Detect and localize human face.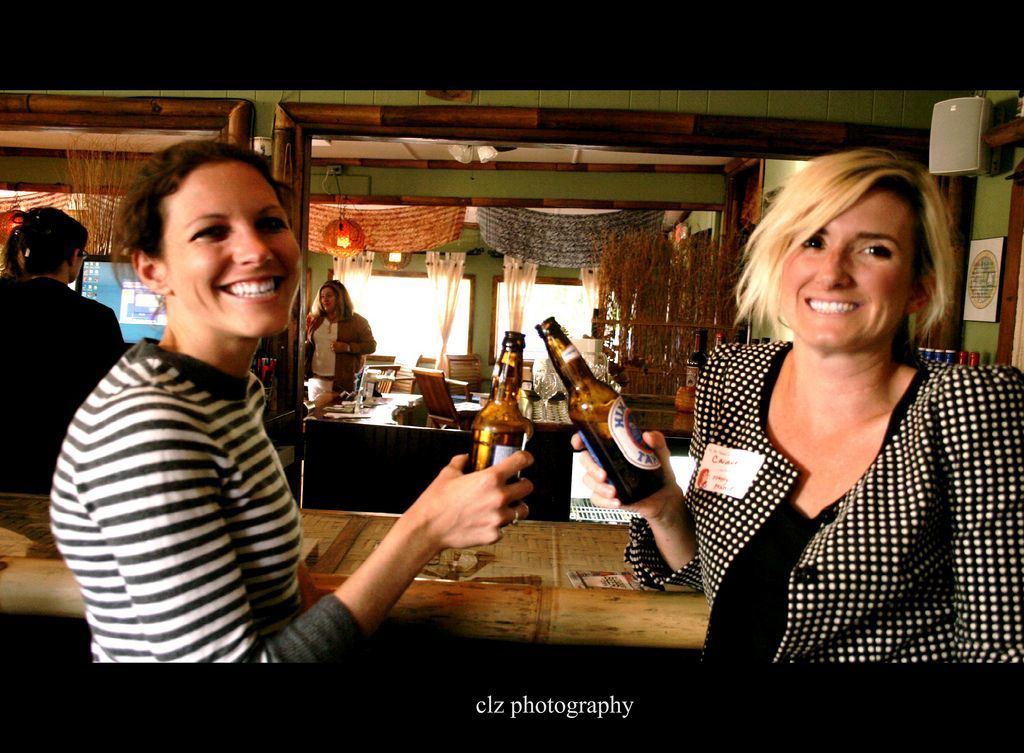
Localized at (x1=782, y1=193, x2=919, y2=350).
